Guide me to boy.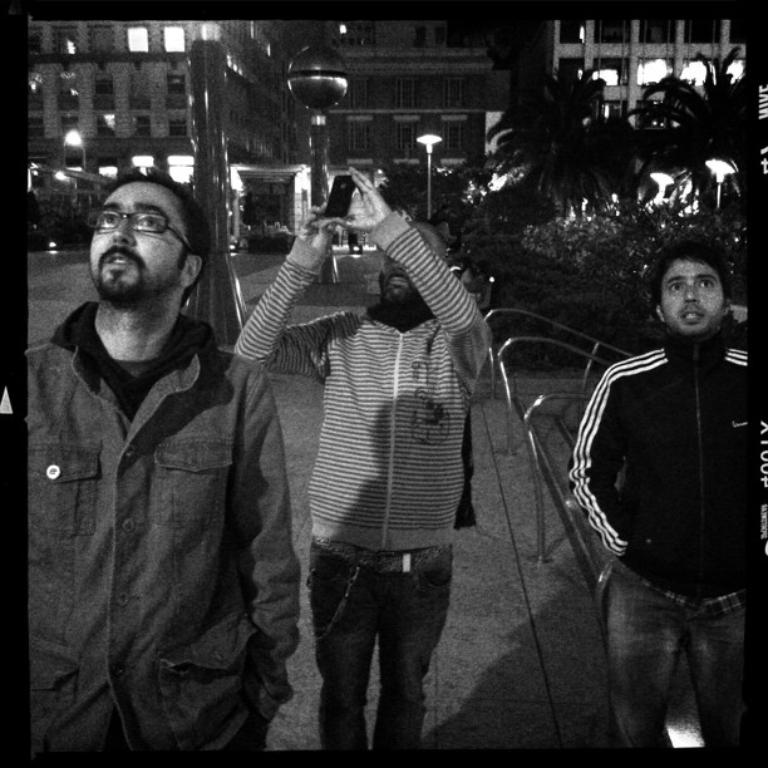
Guidance: 563:257:763:763.
